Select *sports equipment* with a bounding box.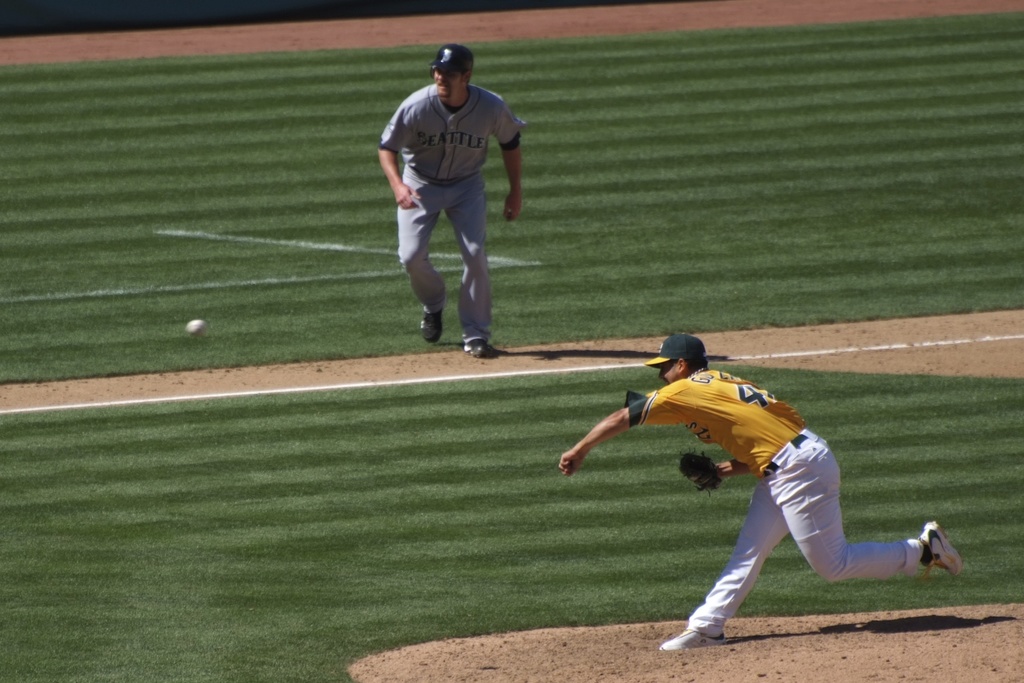
[x1=185, y1=318, x2=210, y2=340].
